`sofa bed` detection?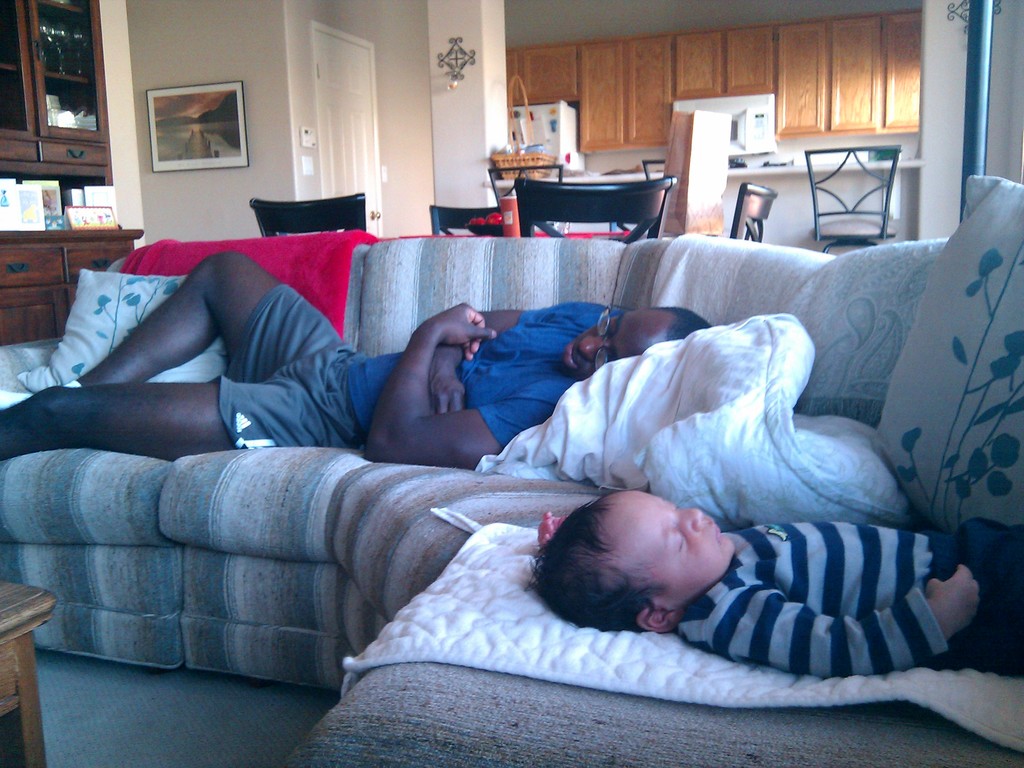
[0, 232, 1023, 767]
